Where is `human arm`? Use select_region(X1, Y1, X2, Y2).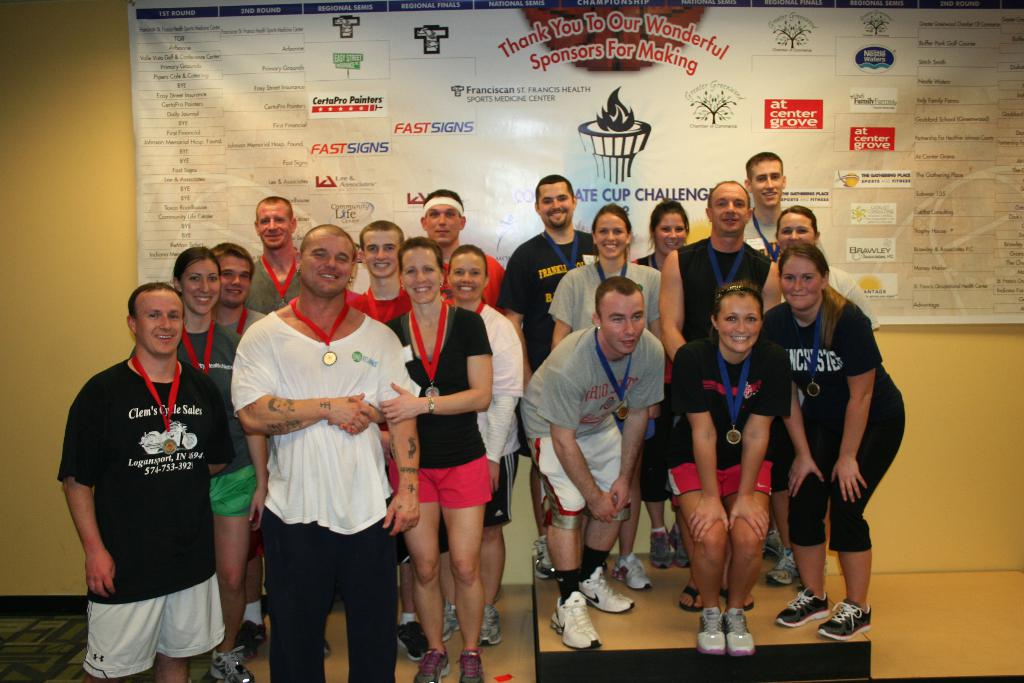
select_region(378, 316, 495, 425).
